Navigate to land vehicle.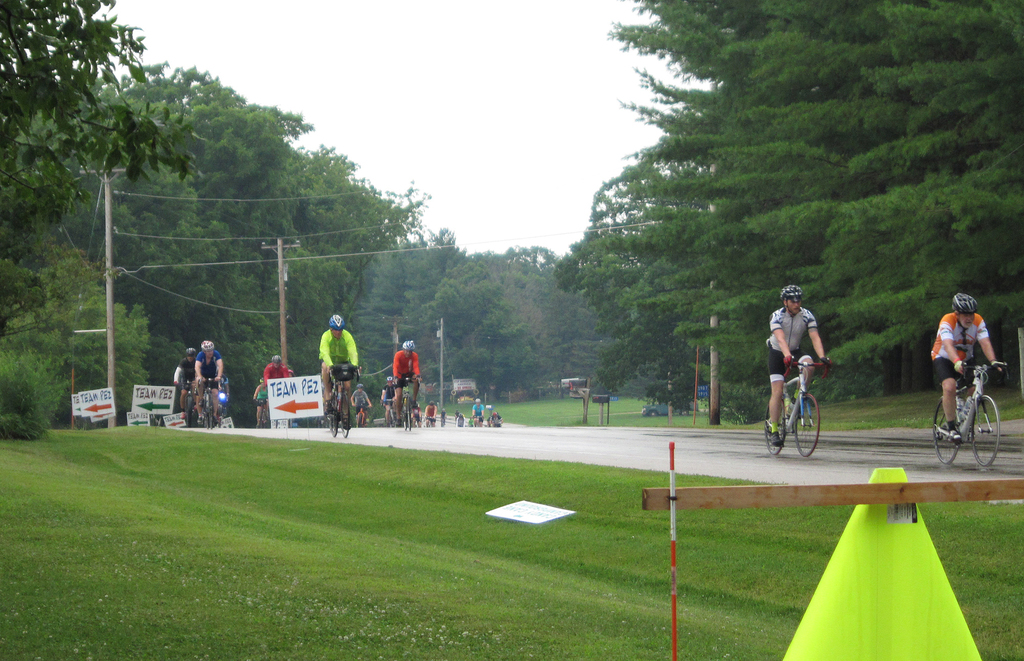
Navigation target: (470, 414, 484, 427).
